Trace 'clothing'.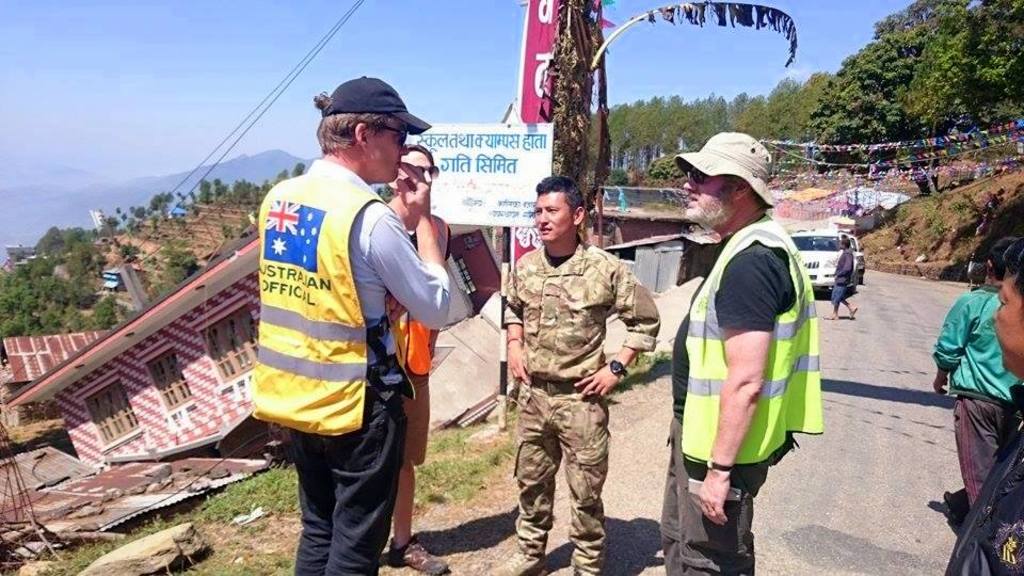
Traced to 661 213 823 575.
